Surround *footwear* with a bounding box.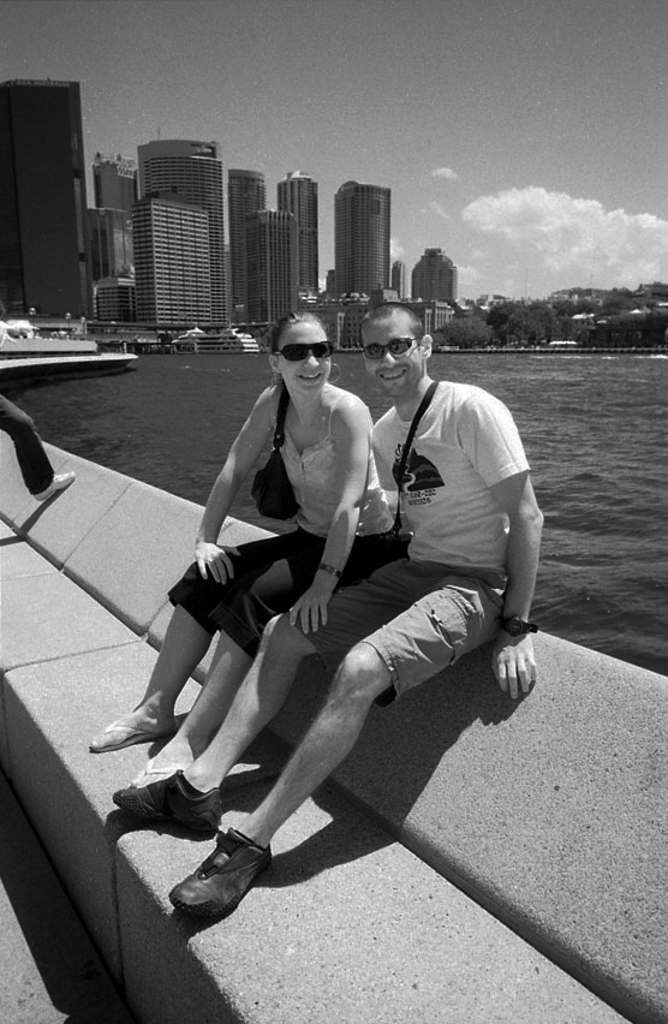
[x1=112, y1=773, x2=226, y2=840].
